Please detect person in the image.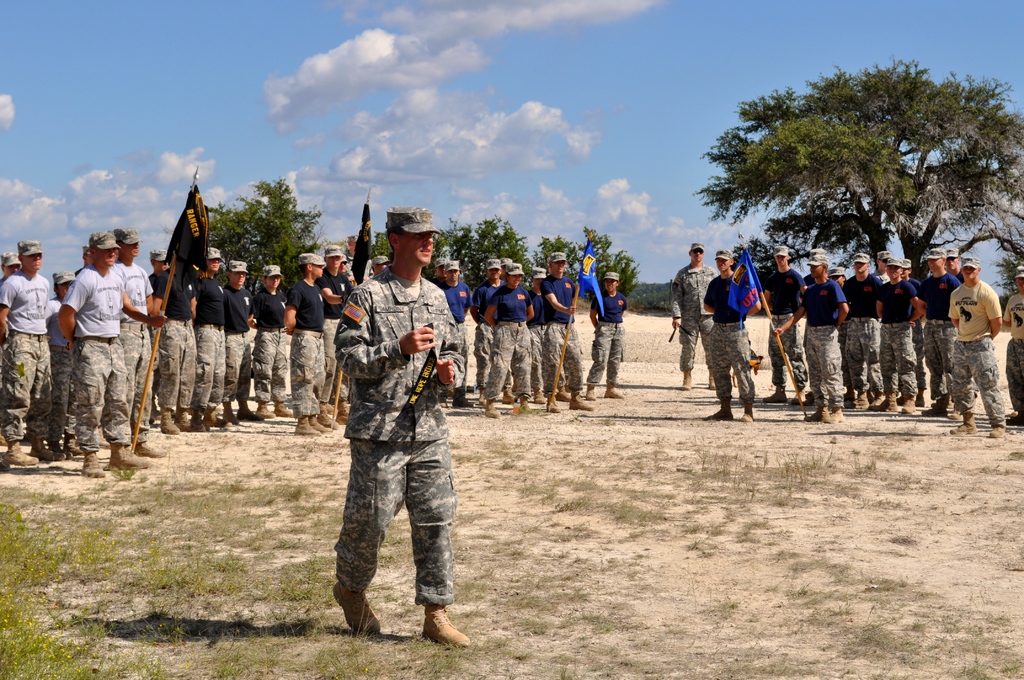
{"x1": 672, "y1": 250, "x2": 721, "y2": 389}.
